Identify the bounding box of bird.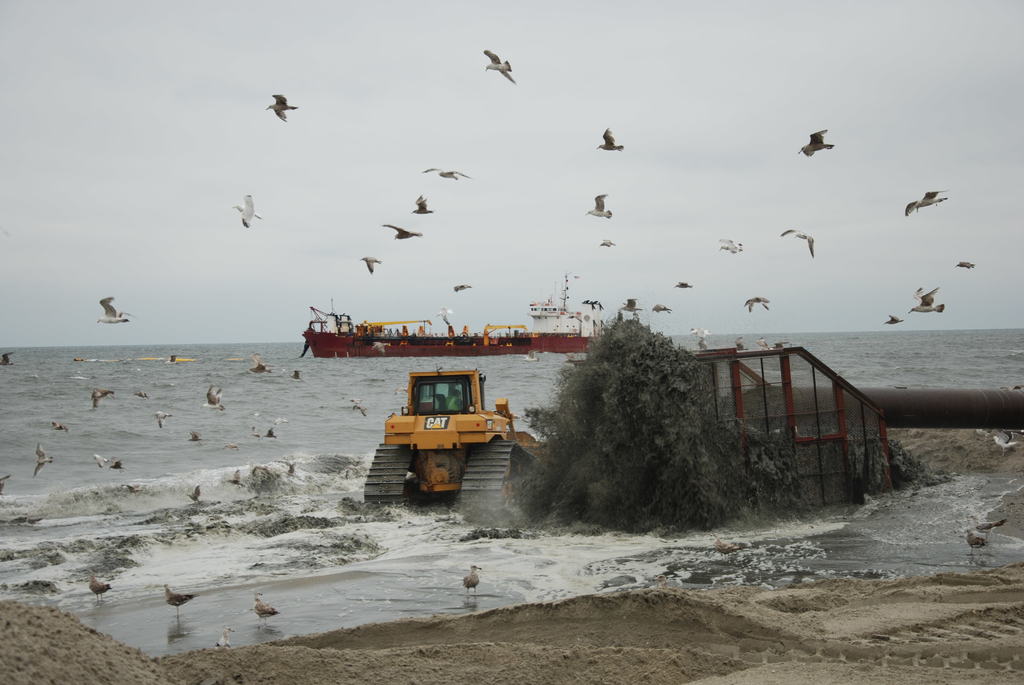
Rect(89, 567, 111, 603).
